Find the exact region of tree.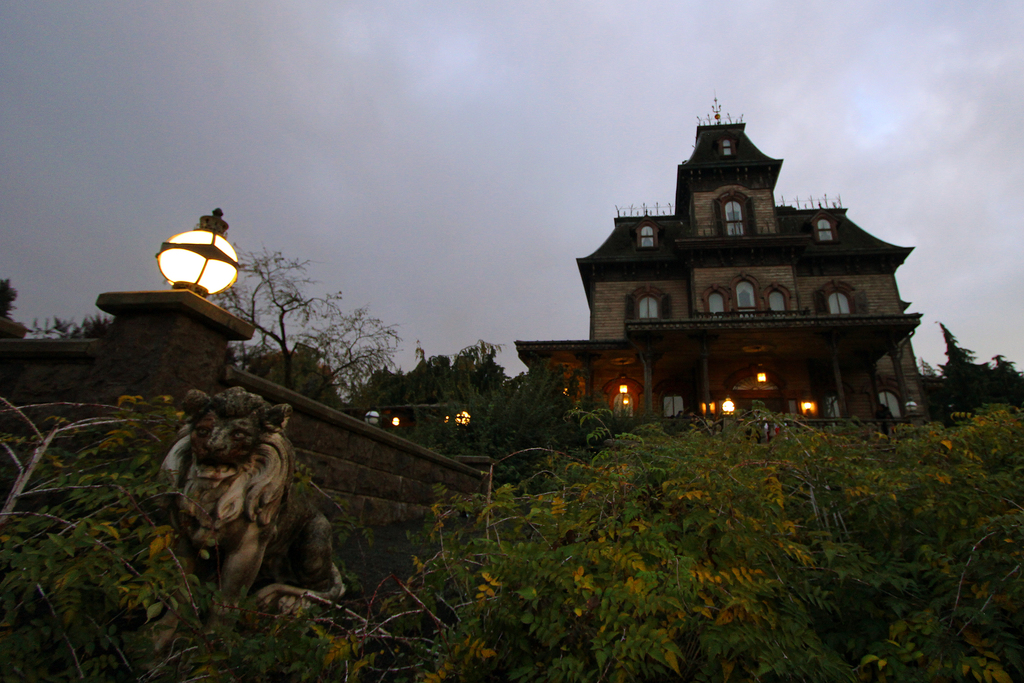
Exact region: [919, 298, 1014, 432].
